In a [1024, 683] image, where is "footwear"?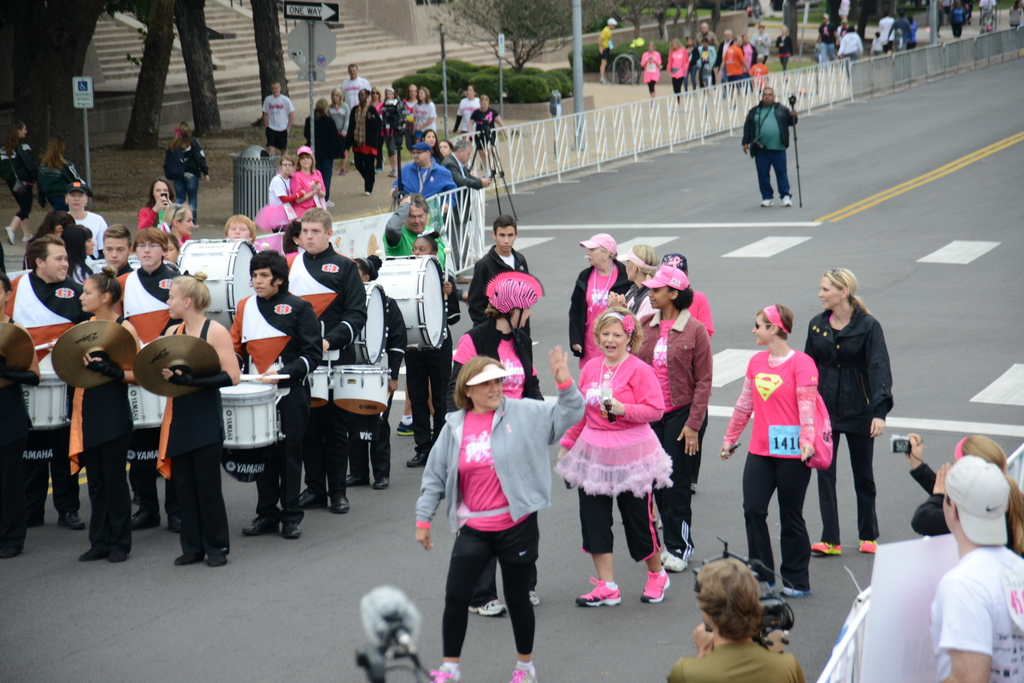
x1=173, y1=554, x2=202, y2=564.
